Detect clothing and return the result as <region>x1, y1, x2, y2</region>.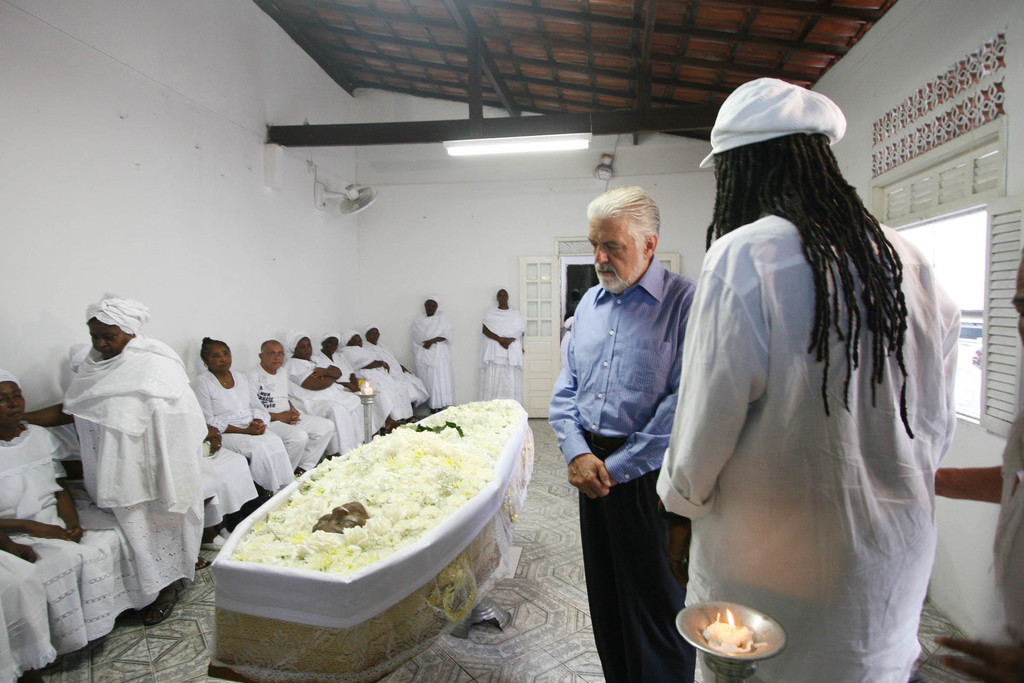
<region>406, 311, 450, 412</region>.
